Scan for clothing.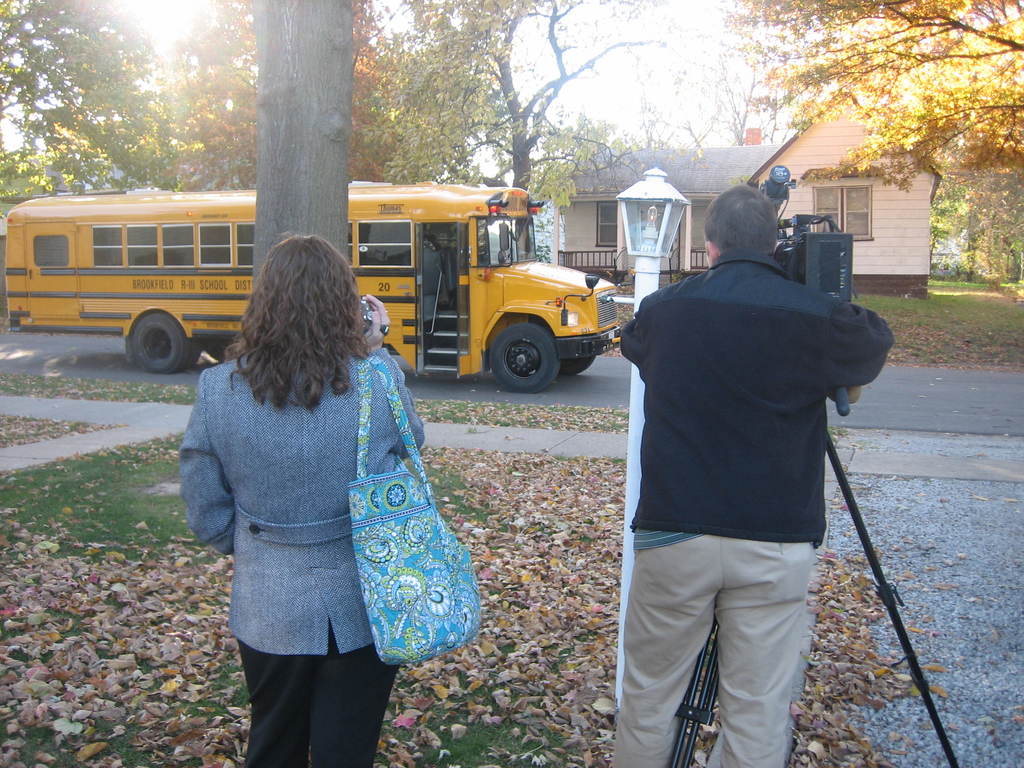
Scan result: region(177, 348, 426, 767).
